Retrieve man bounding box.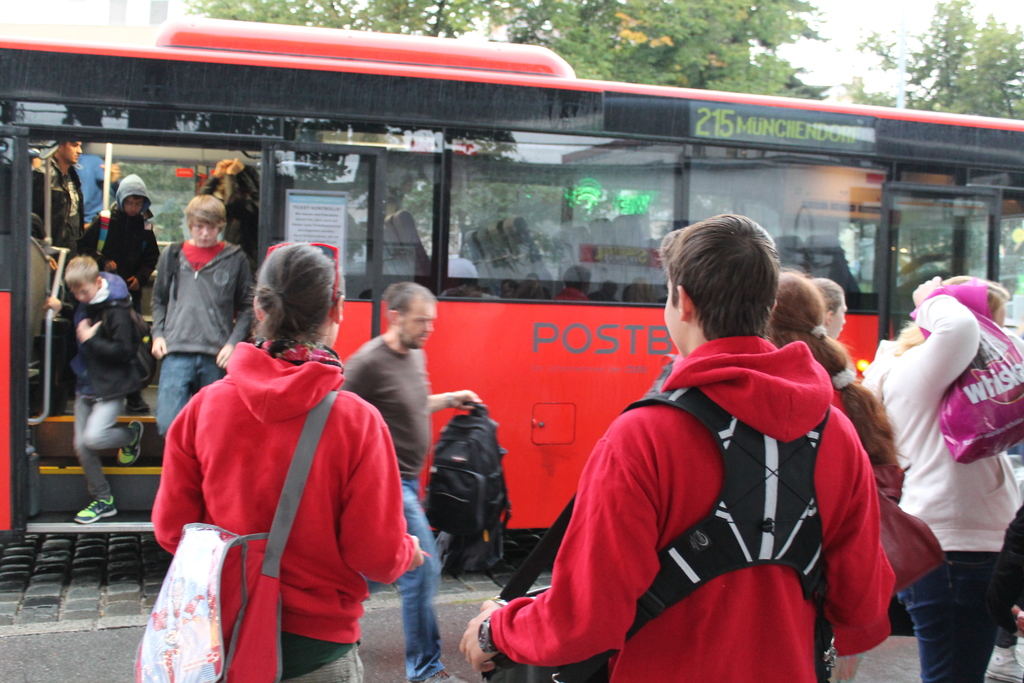
Bounding box: detection(148, 192, 262, 450).
